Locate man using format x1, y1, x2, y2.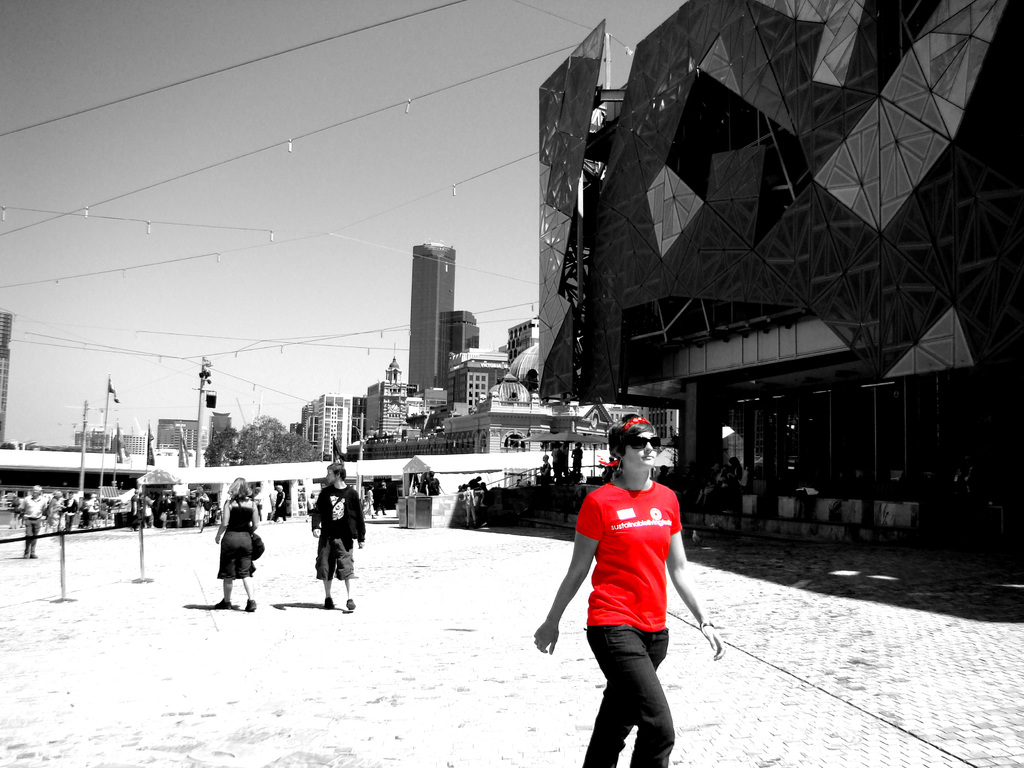
533, 419, 726, 767.
